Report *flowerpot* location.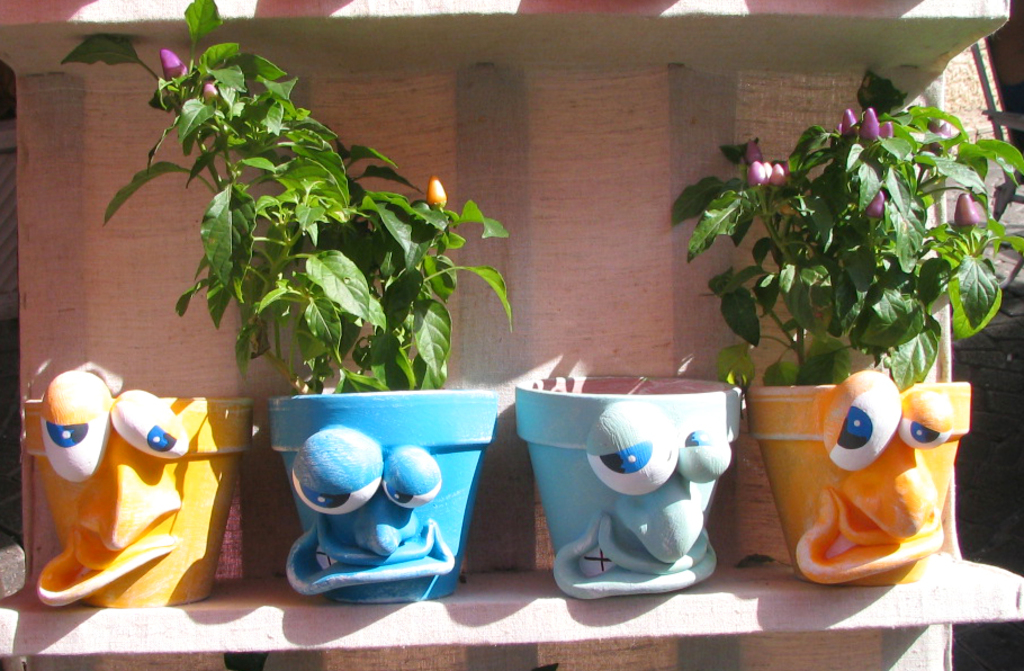
Report: 25, 369, 258, 614.
